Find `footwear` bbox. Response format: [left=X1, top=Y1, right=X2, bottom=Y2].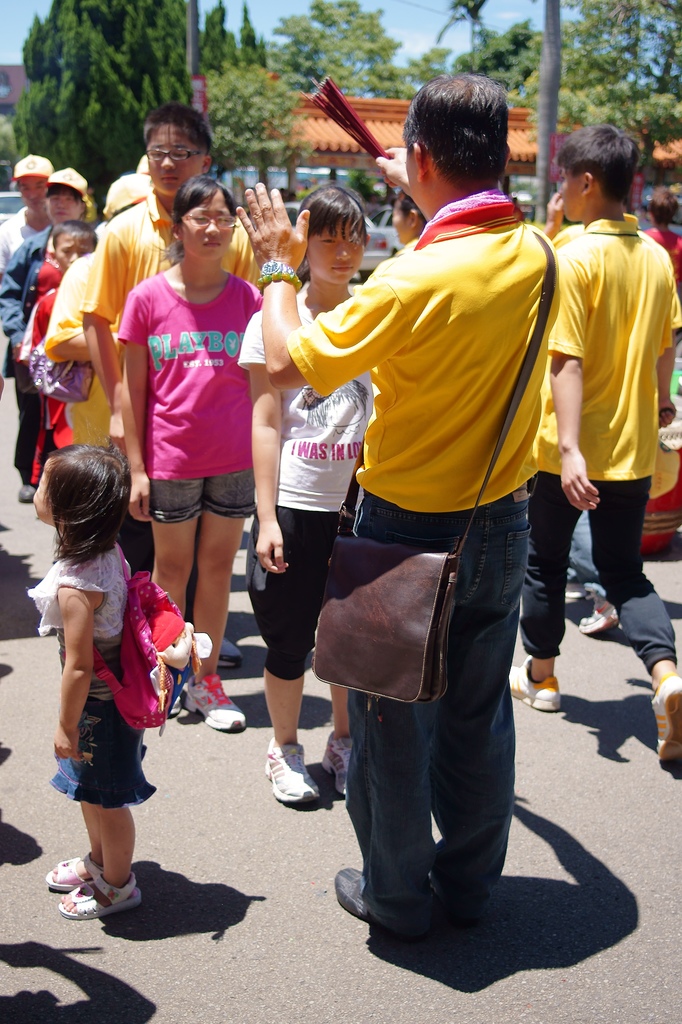
[left=578, top=582, right=623, bottom=637].
